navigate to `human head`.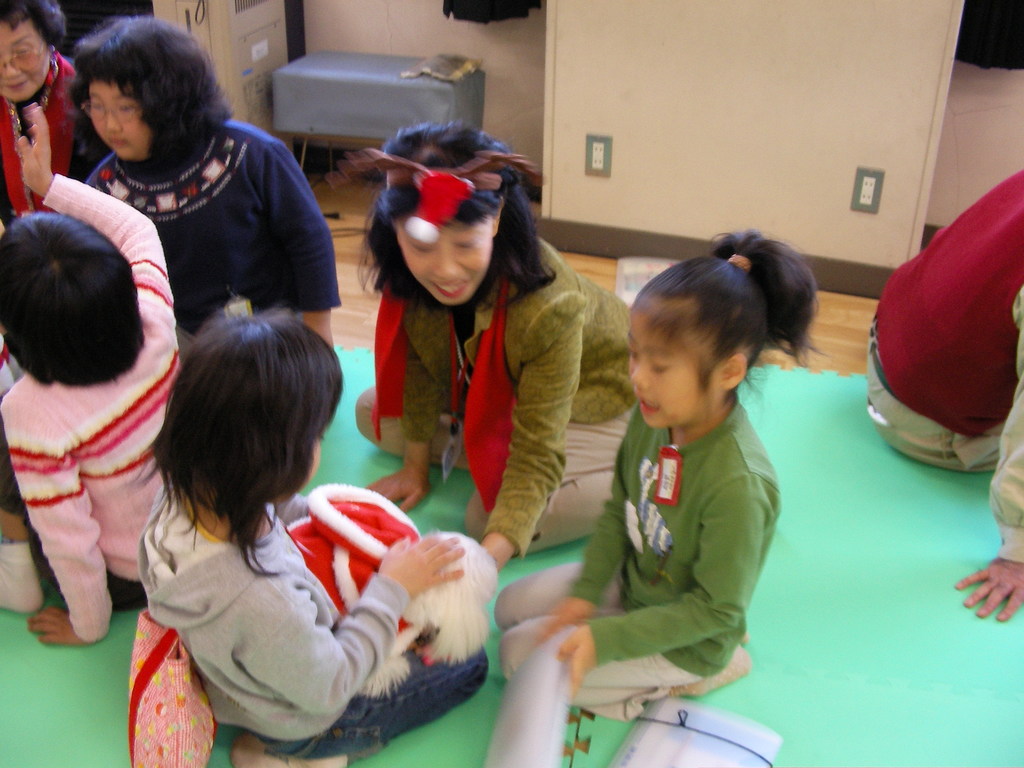
Navigation target: 0, 210, 141, 378.
